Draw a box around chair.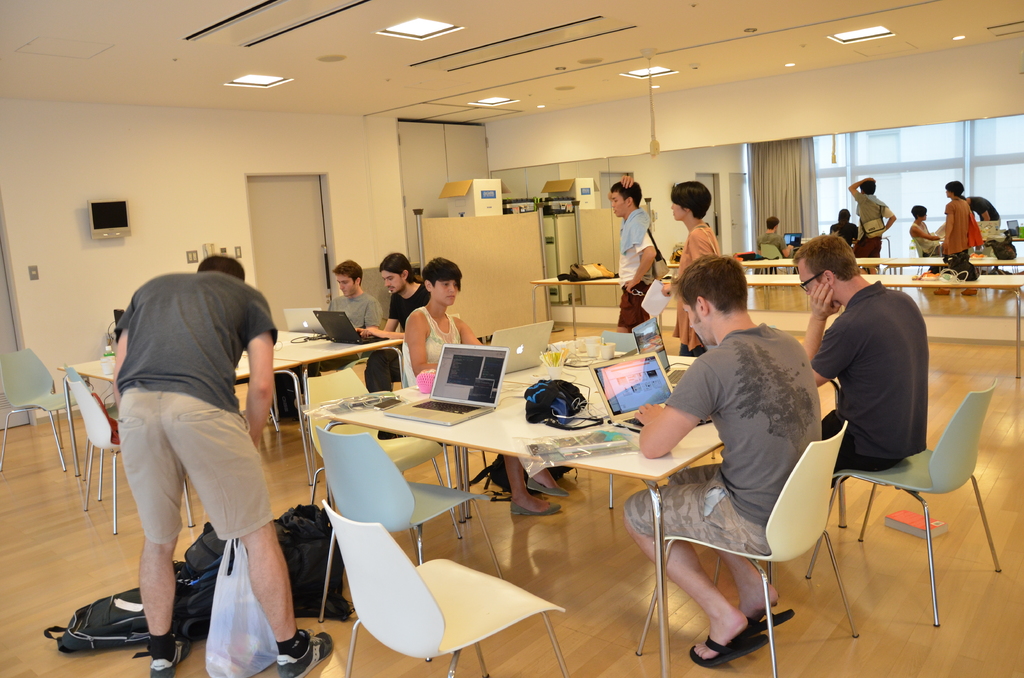
select_region(59, 358, 204, 545).
